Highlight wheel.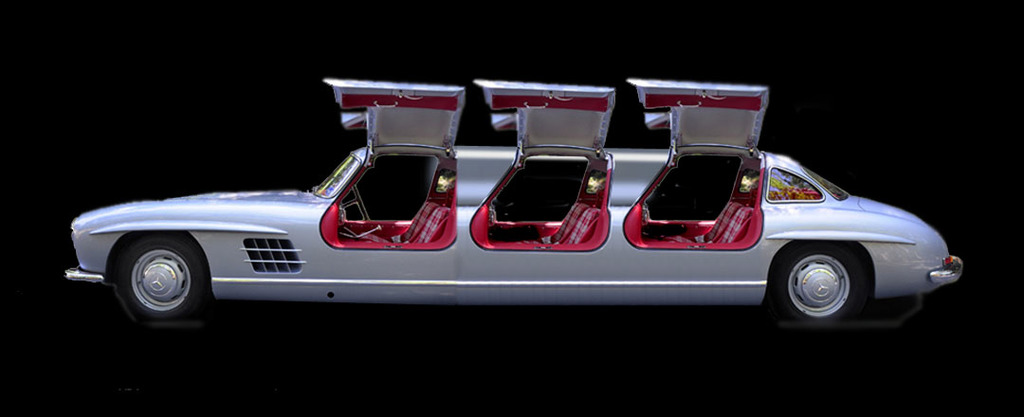
Highlighted region: region(777, 242, 869, 310).
